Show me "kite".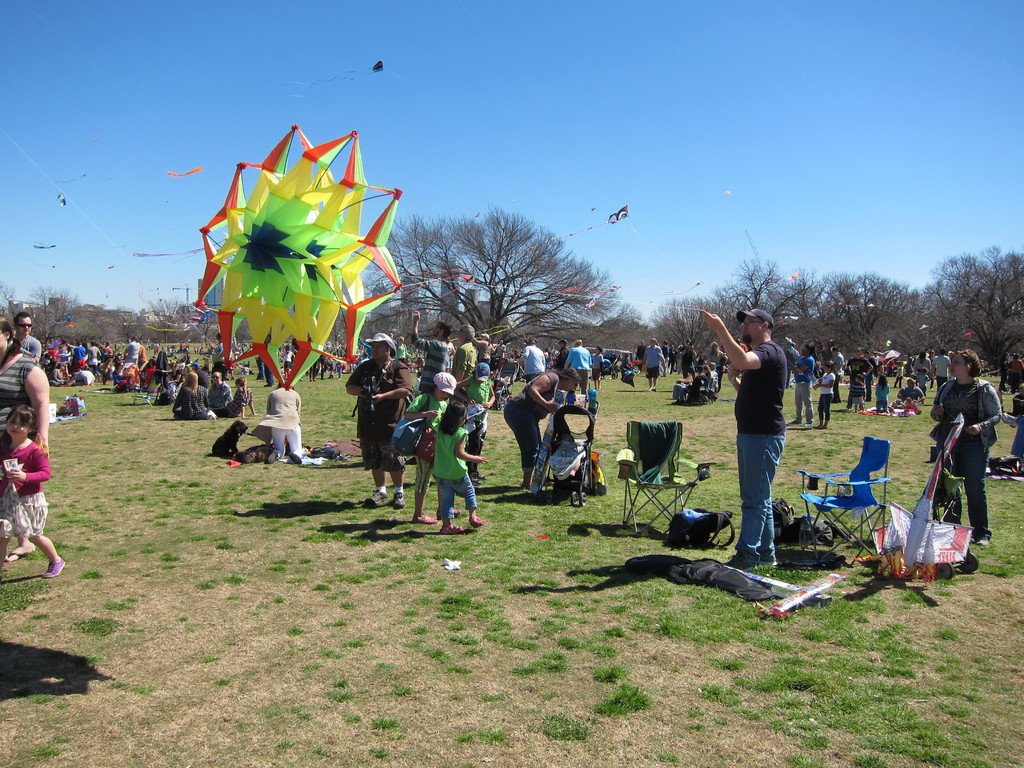
"kite" is here: (283, 59, 385, 100).
